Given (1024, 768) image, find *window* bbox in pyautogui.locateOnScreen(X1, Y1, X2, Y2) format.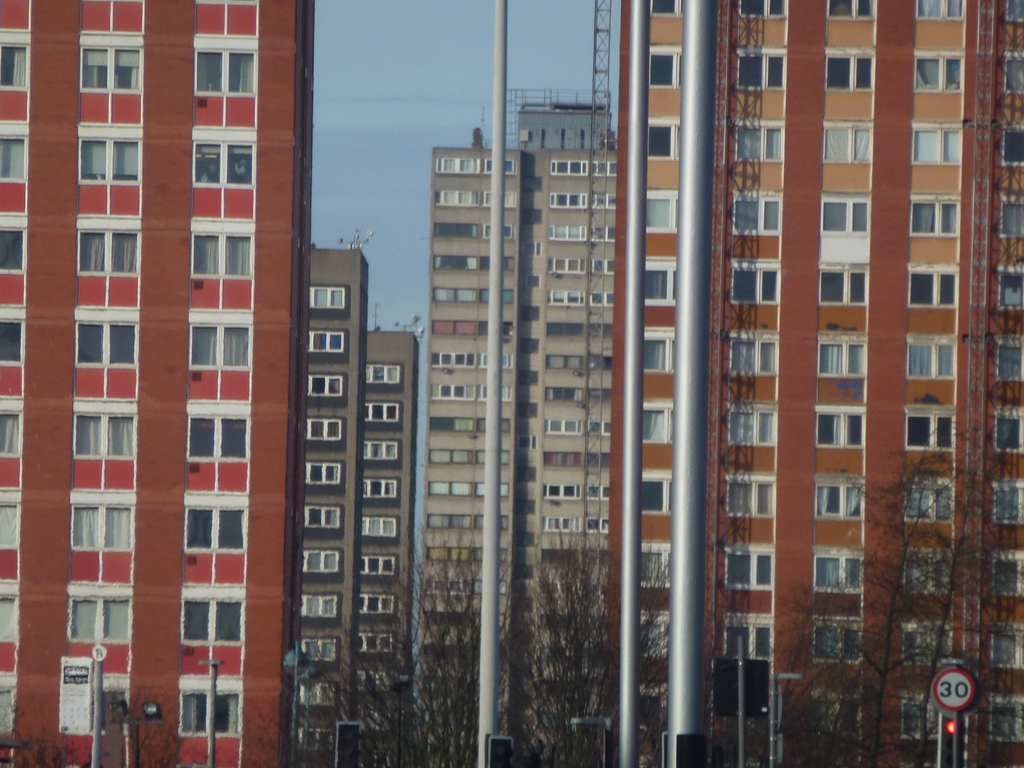
pyautogui.locateOnScreen(899, 472, 949, 521).
